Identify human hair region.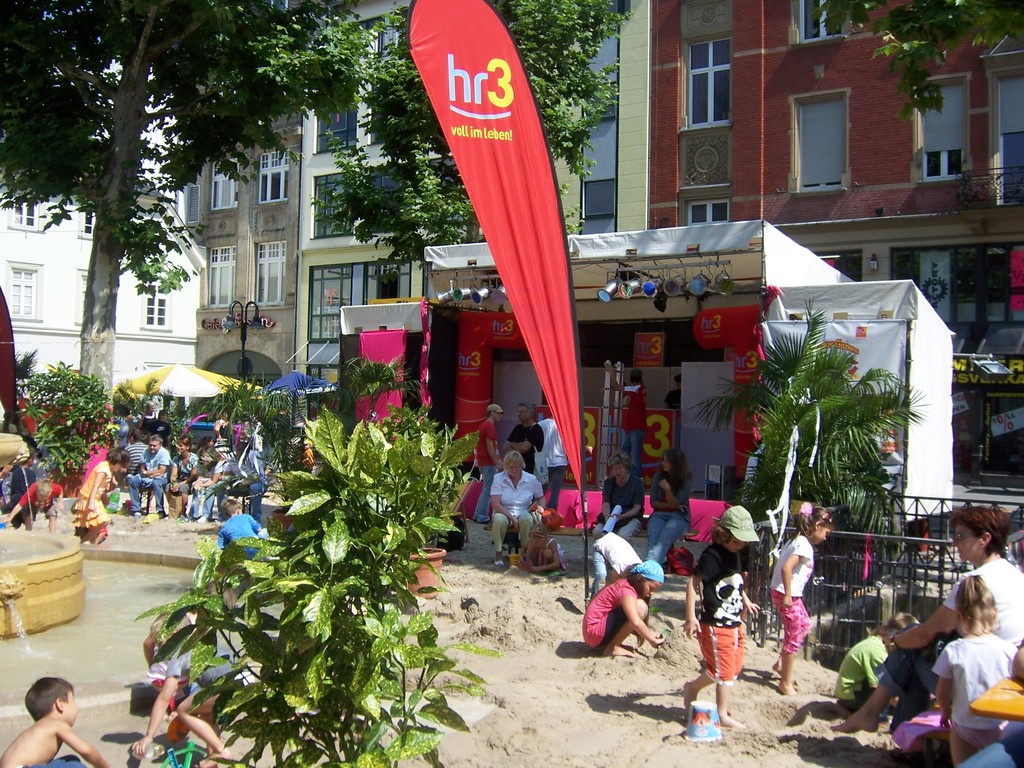
Region: x1=711, y1=523, x2=731, y2=545.
